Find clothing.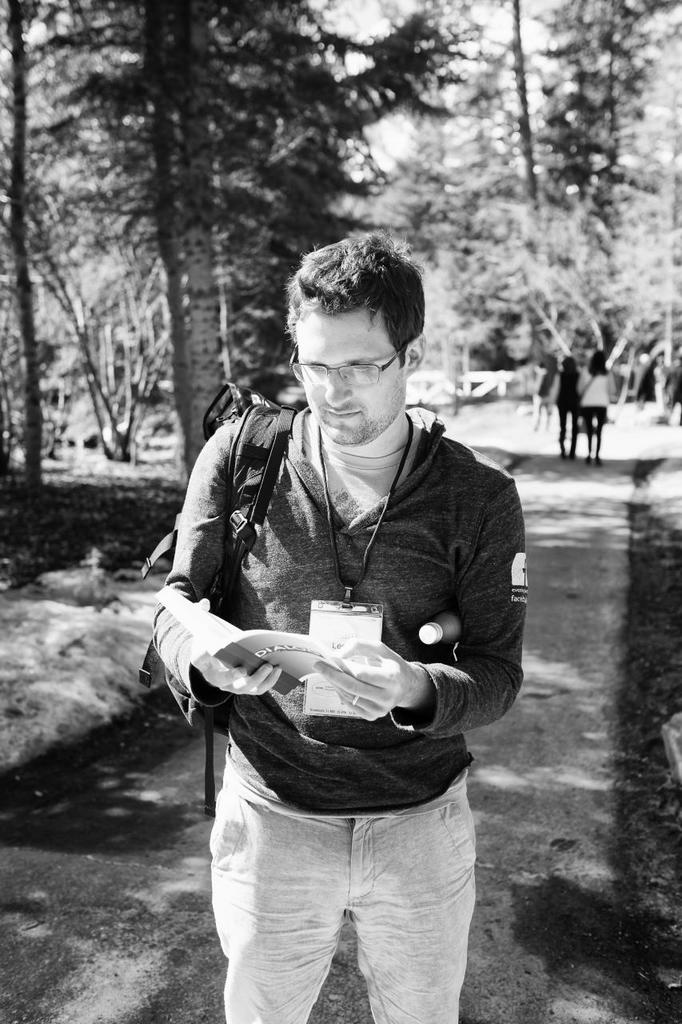
Rect(161, 358, 520, 1012).
